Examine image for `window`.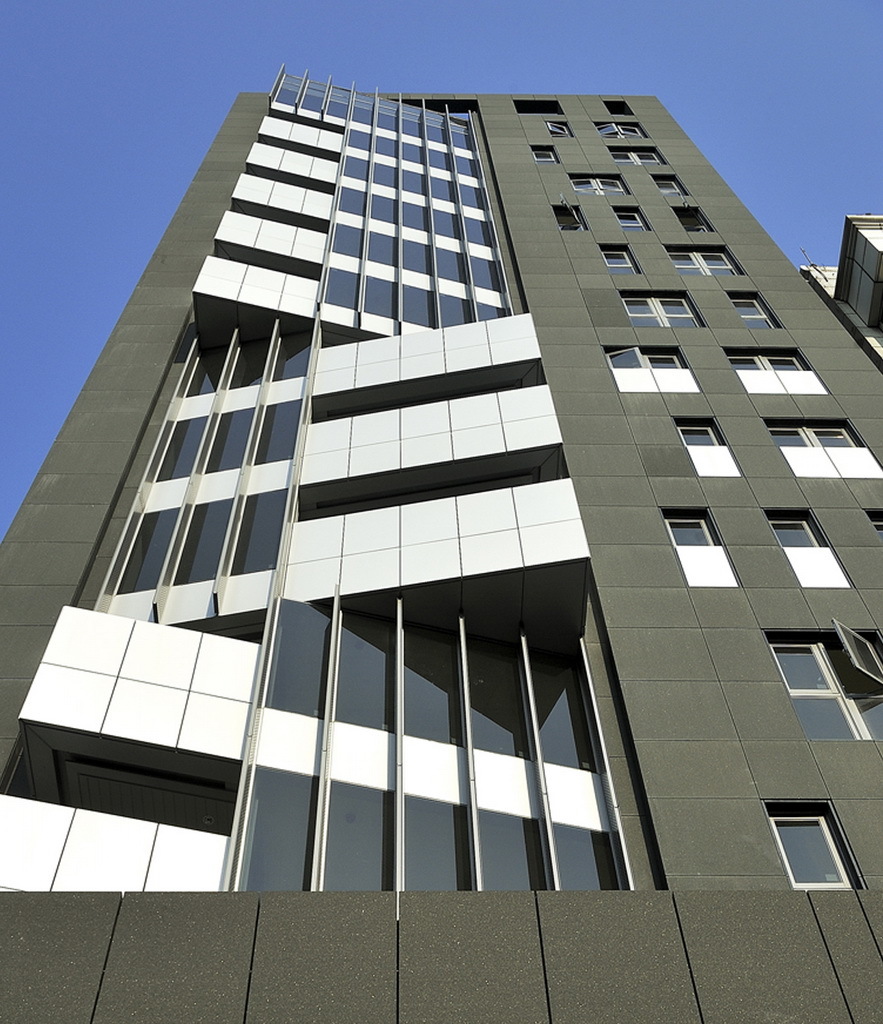
Examination result: [x1=558, y1=205, x2=588, y2=235].
